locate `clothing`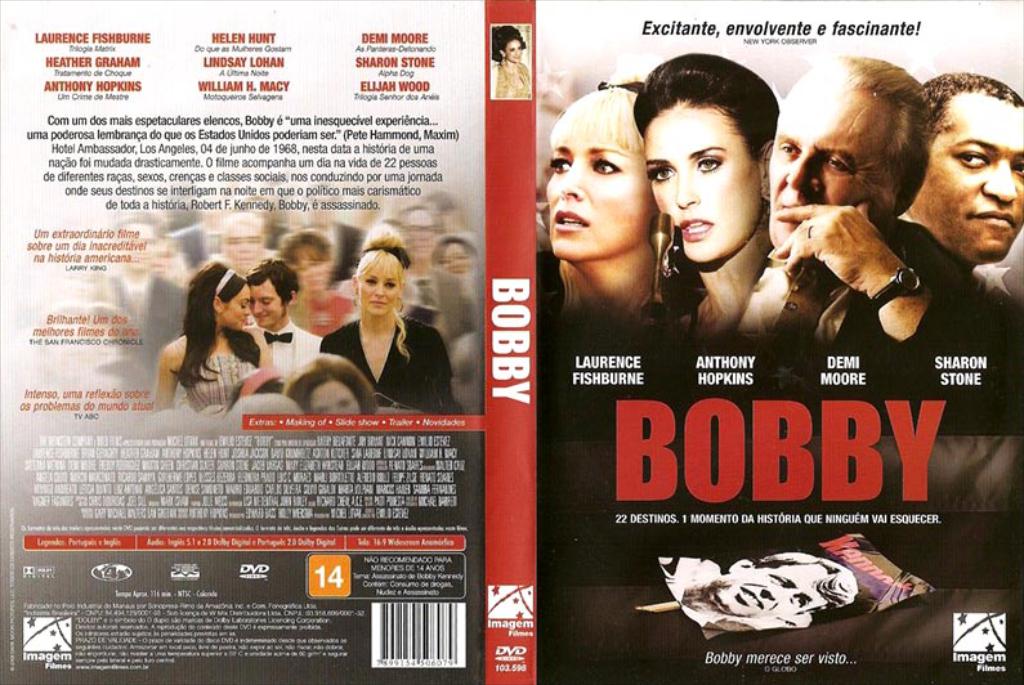
bbox(242, 310, 321, 388)
